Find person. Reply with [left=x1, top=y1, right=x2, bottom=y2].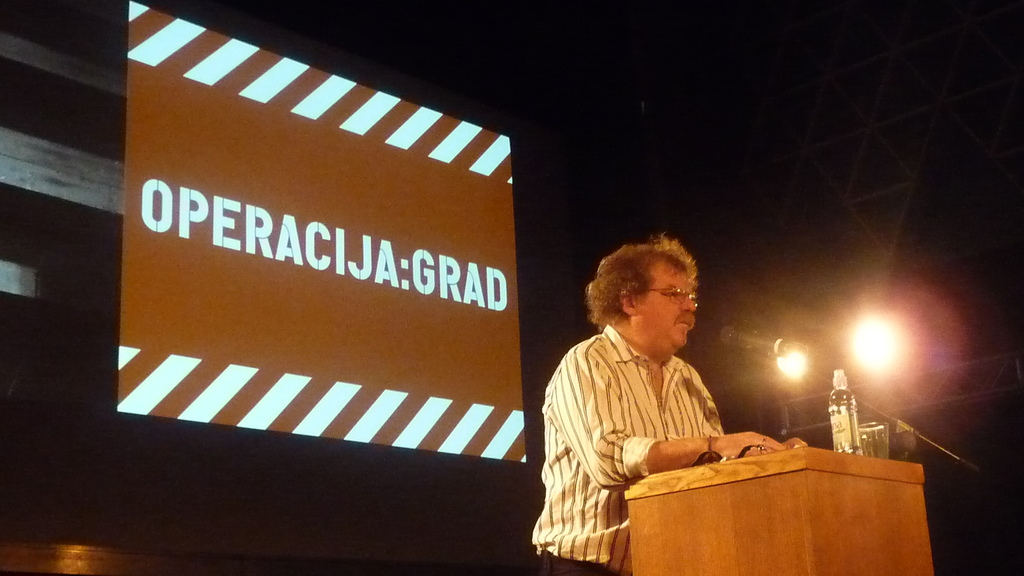
[left=547, top=229, right=778, bottom=544].
